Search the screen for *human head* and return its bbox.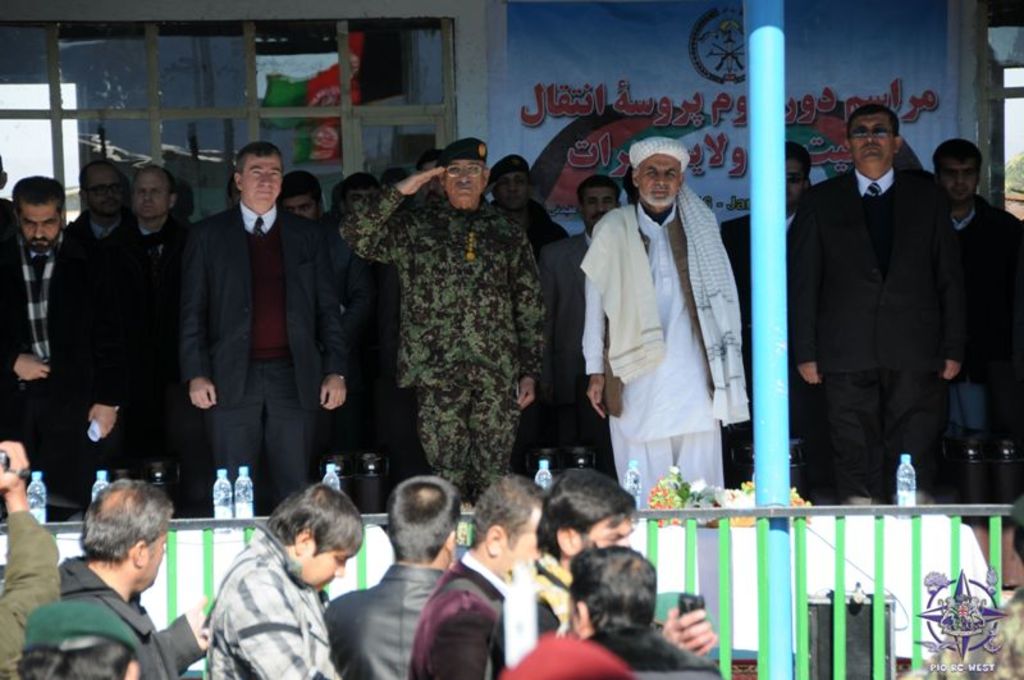
Found: box=[282, 168, 323, 211].
